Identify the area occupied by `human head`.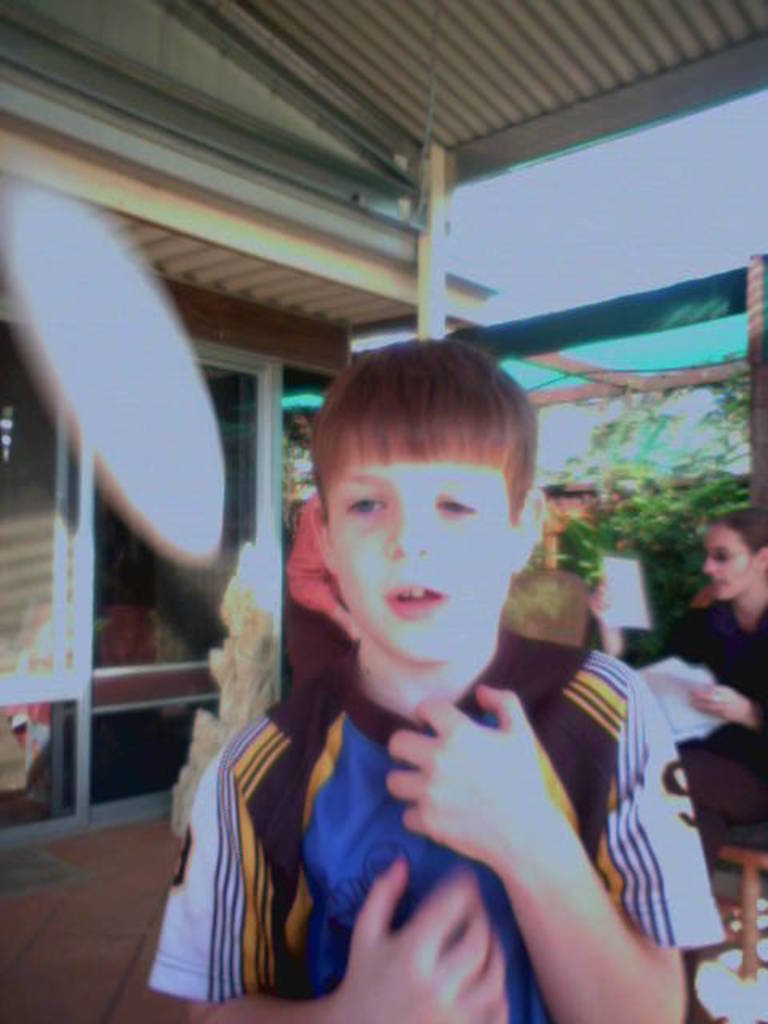
Area: select_region(294, 317, 547, 659).
